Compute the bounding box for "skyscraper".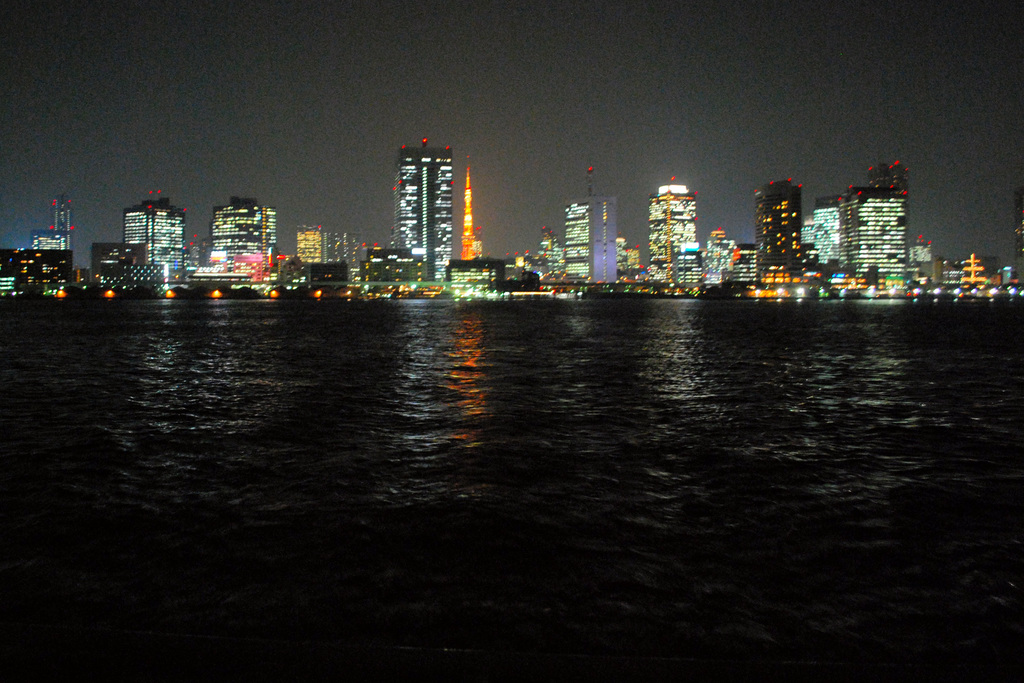
l=46, t=188, r=76, b=250.
